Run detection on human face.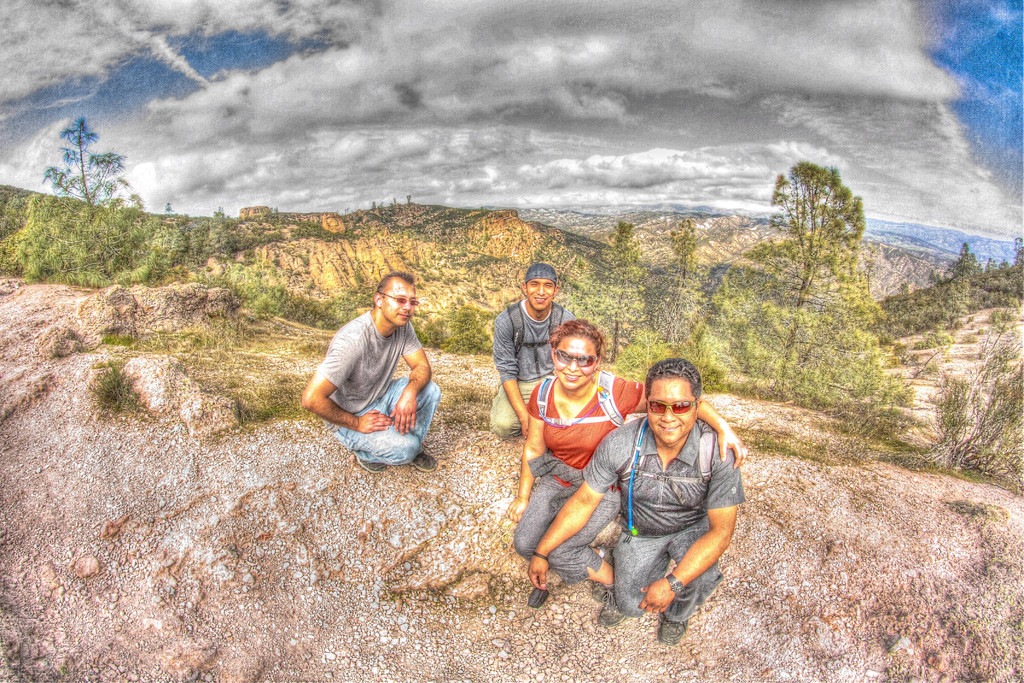
Result: 650,374,691,439.
